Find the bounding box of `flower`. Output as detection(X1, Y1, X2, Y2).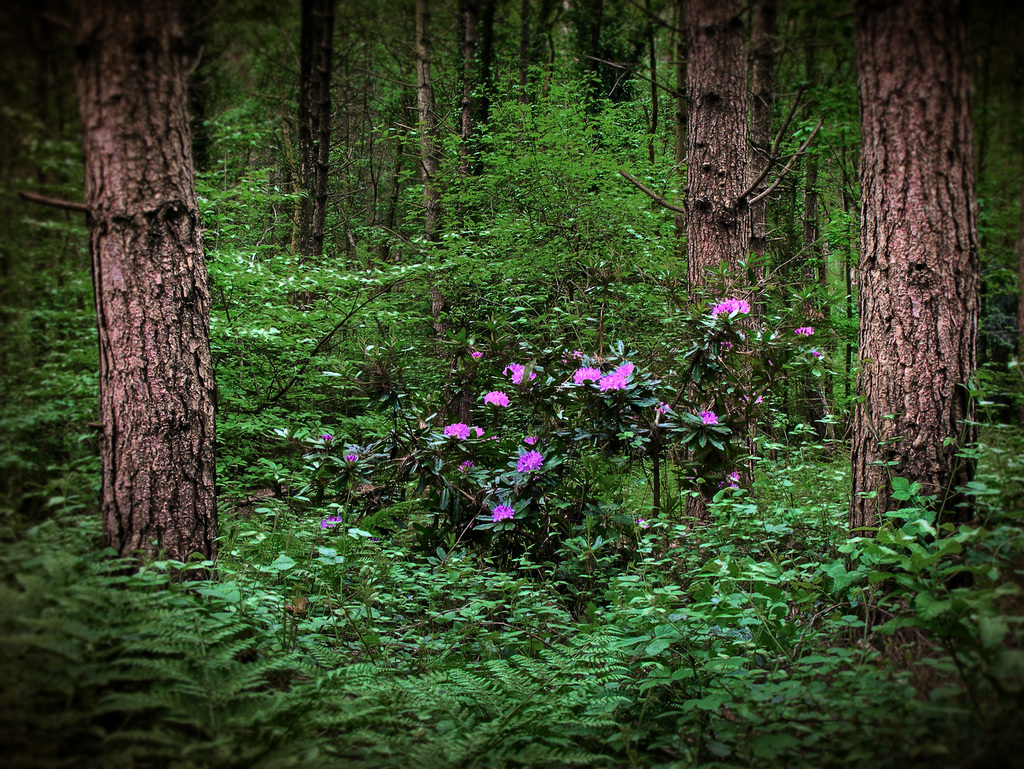
detection(710, 297, 748, 317).
